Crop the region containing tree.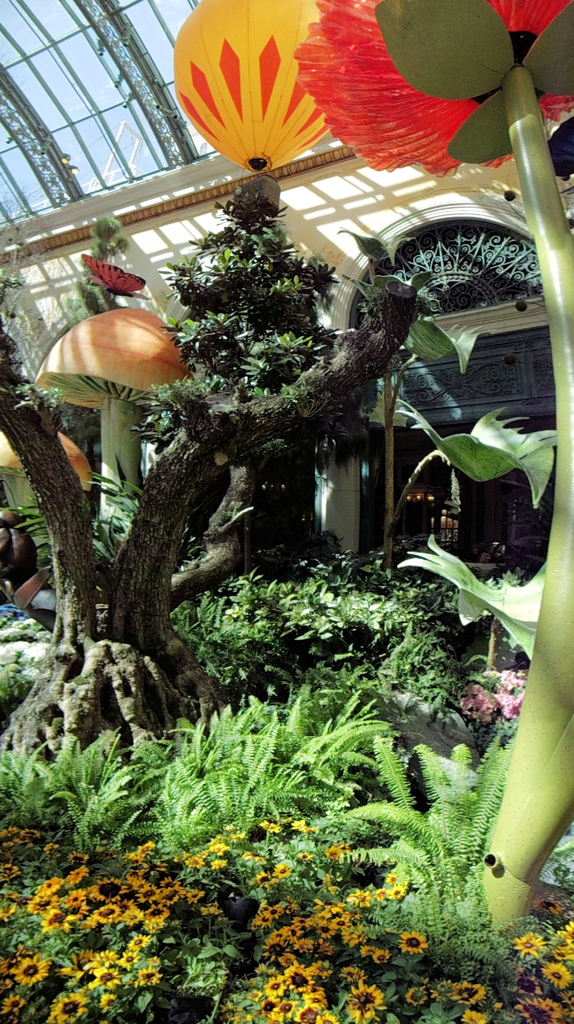
Crop region: detection(106, 161, 368, 609).
